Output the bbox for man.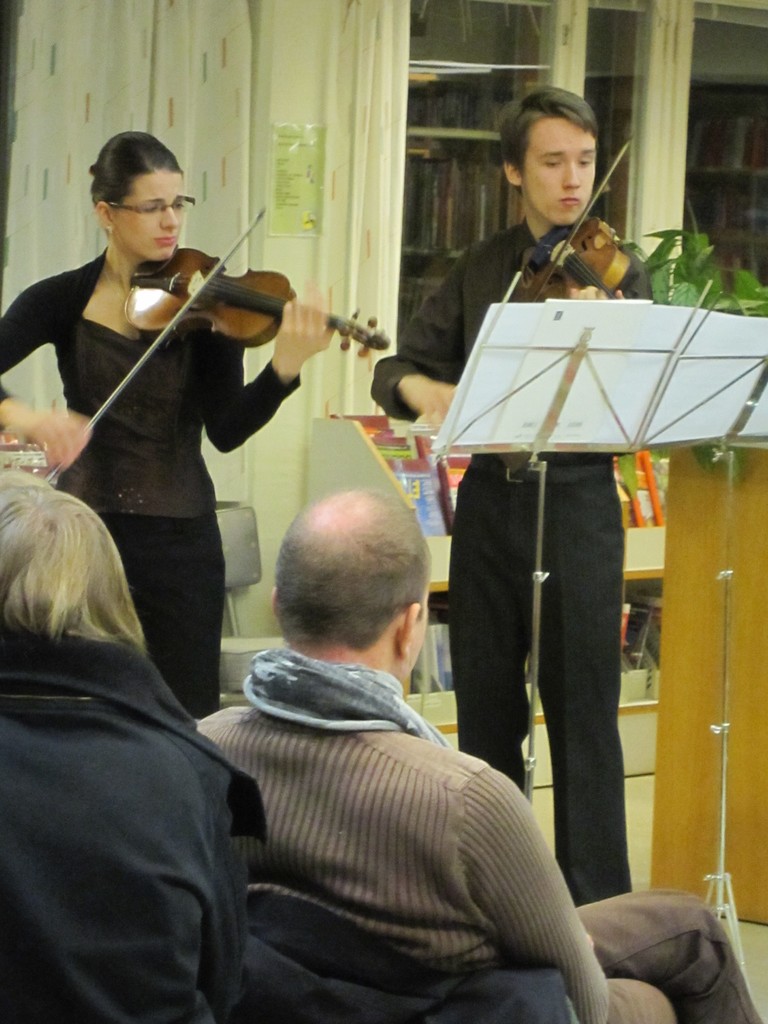
BBox(189, 467, 615, 1023).
